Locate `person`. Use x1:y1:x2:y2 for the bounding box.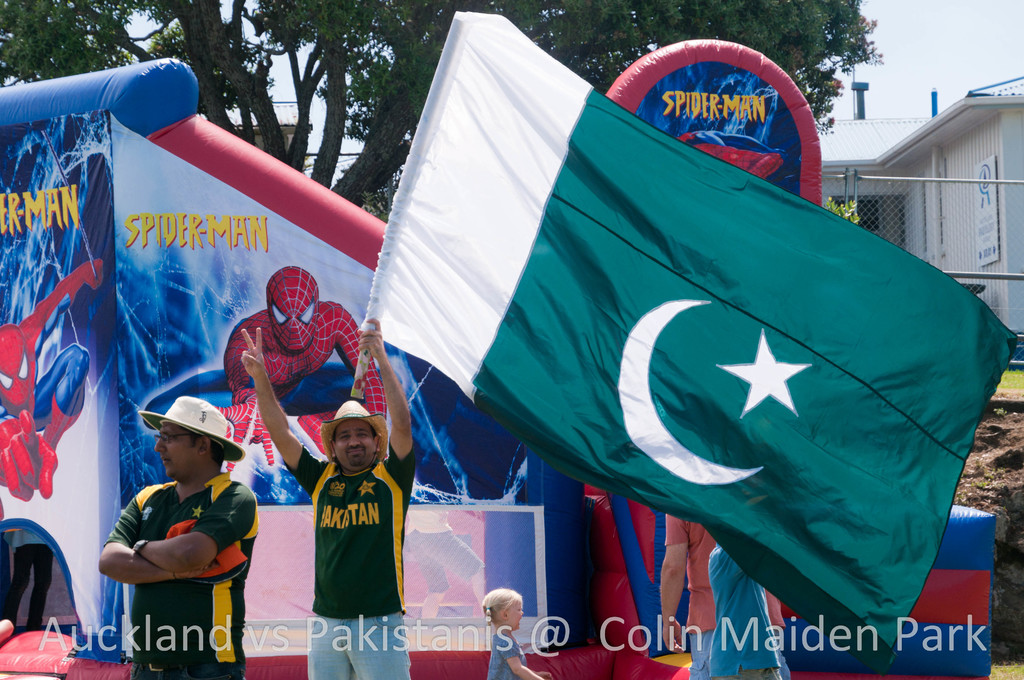
99:398:259:677.
